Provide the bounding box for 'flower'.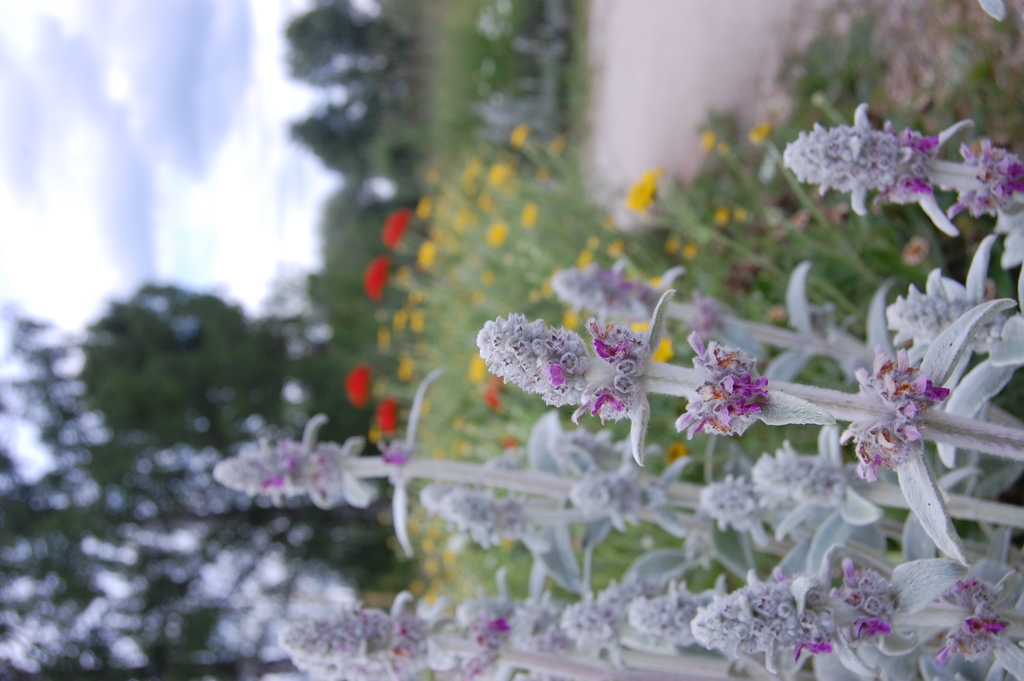
{"left": 630, "top": 172, "right": 657, "bottom": 211}.
